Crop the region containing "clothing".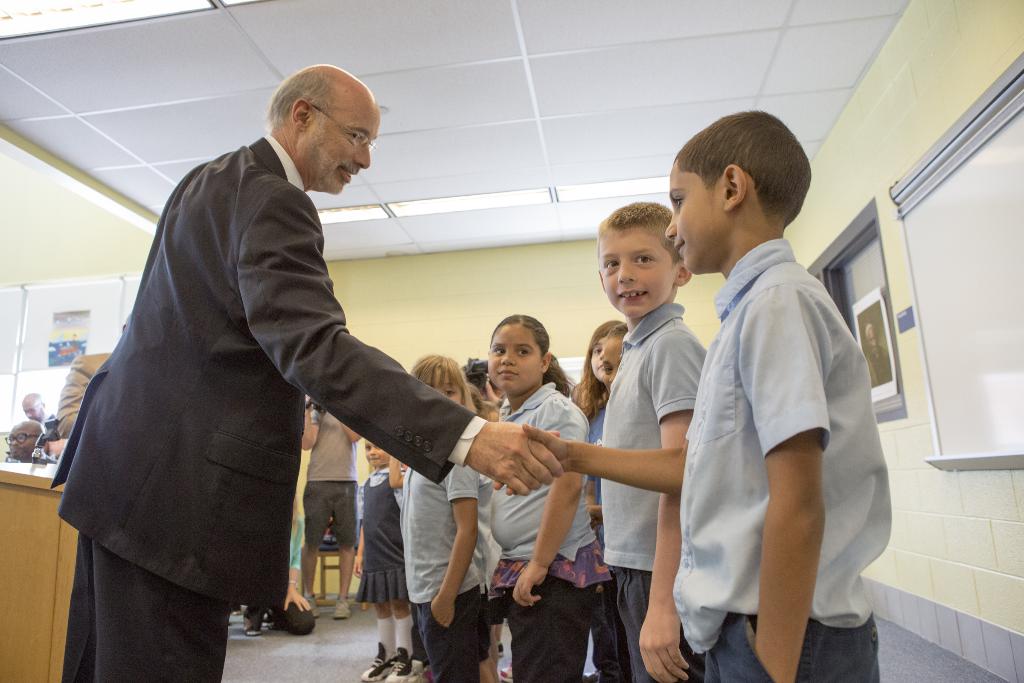
Crop region: 355:472:408:595.
